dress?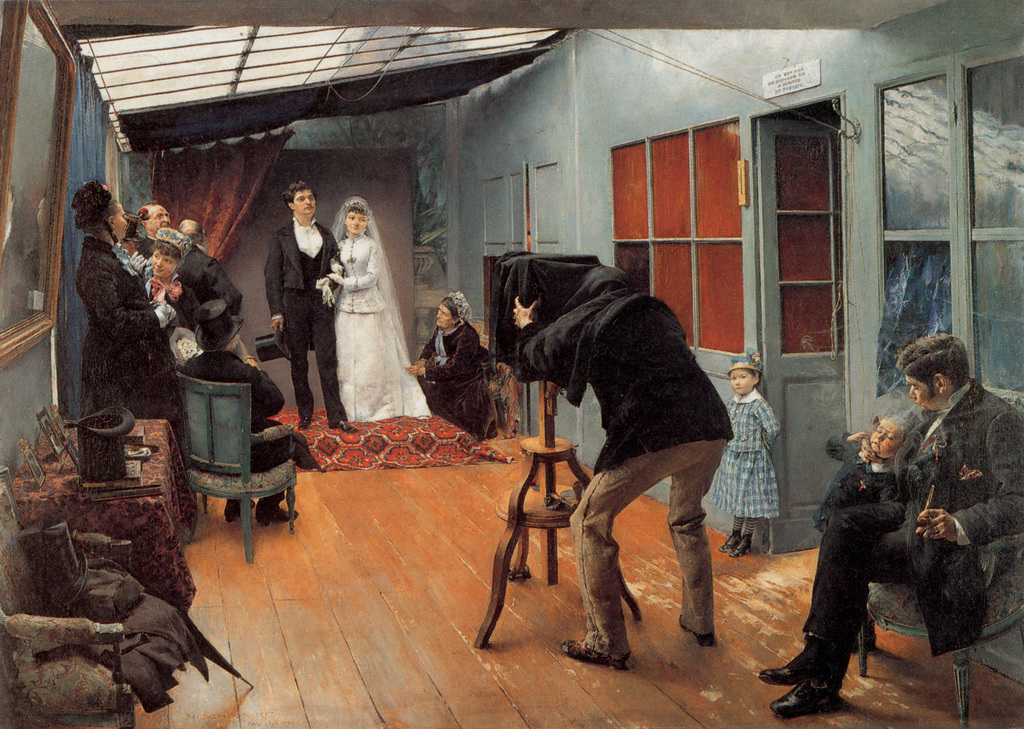
[left=79, top=237, right=194, bottom=462]
